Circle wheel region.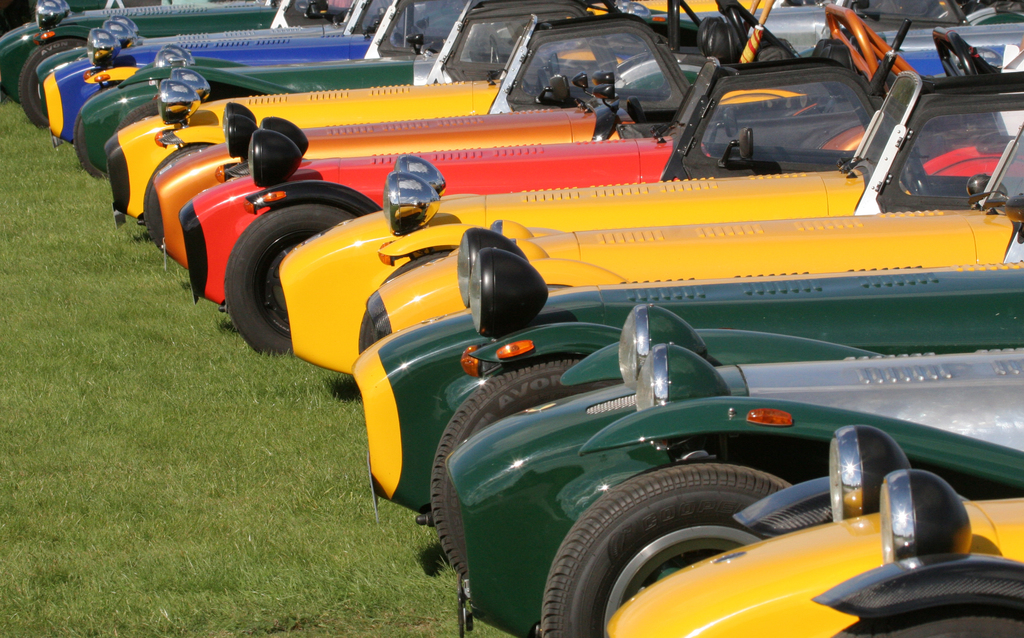
Region: x1=17, y1=40, x2=86, y2=131.
